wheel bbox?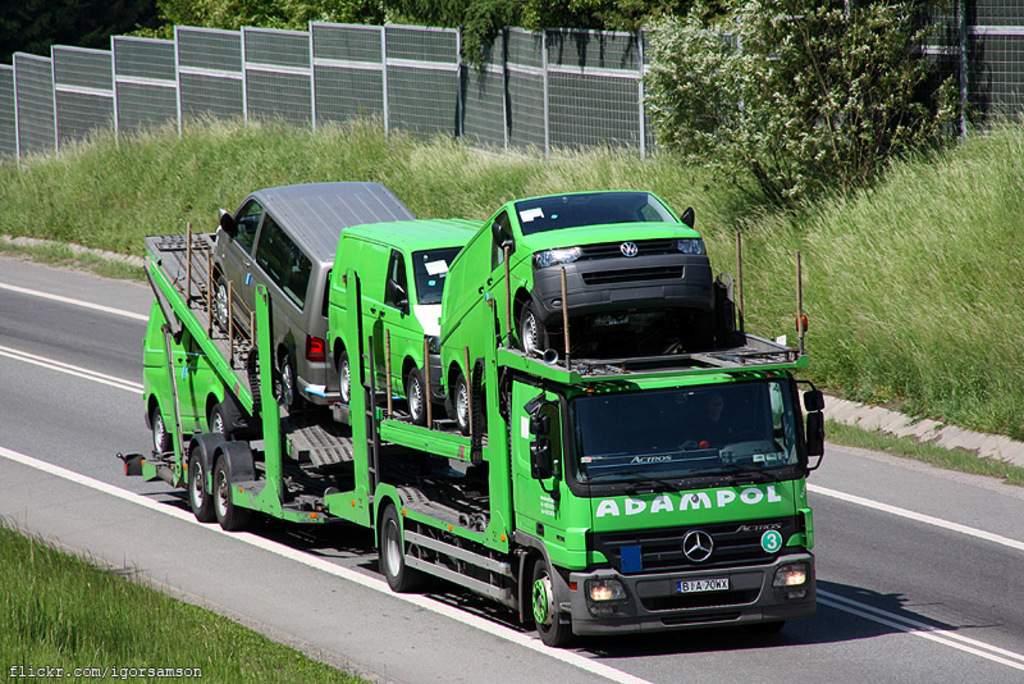
select_region(452, 371, 485, 436)
